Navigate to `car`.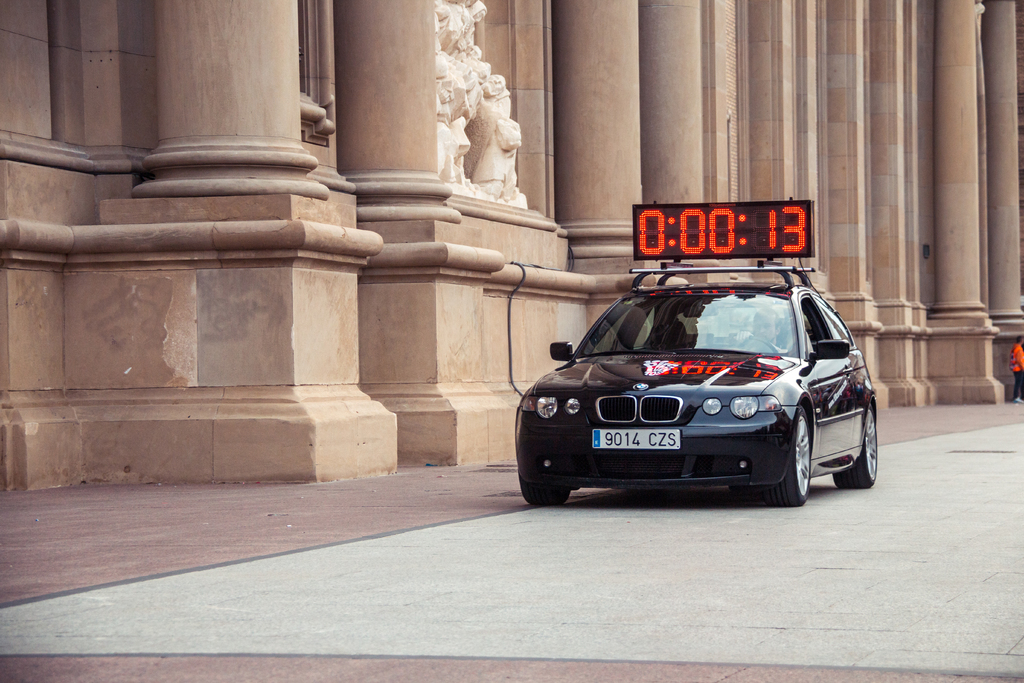
Navigation target: box=[509, 254, 877, 514].
